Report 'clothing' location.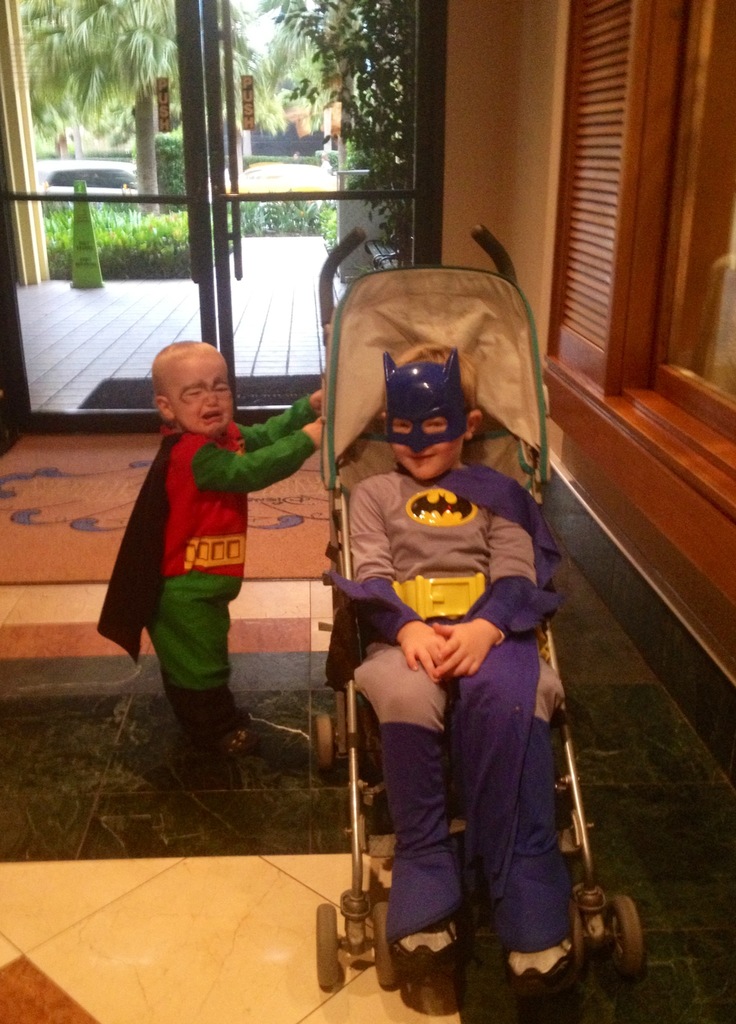
Report: (355,367,597,1001).
